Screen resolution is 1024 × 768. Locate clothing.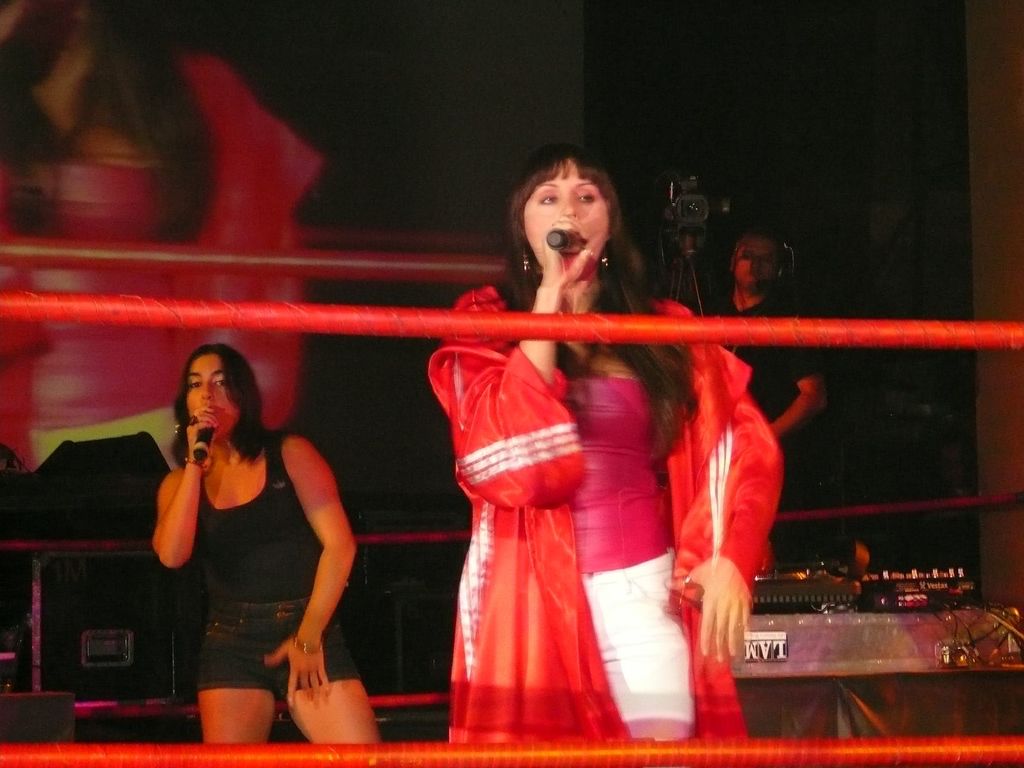
158 405 342 712.
